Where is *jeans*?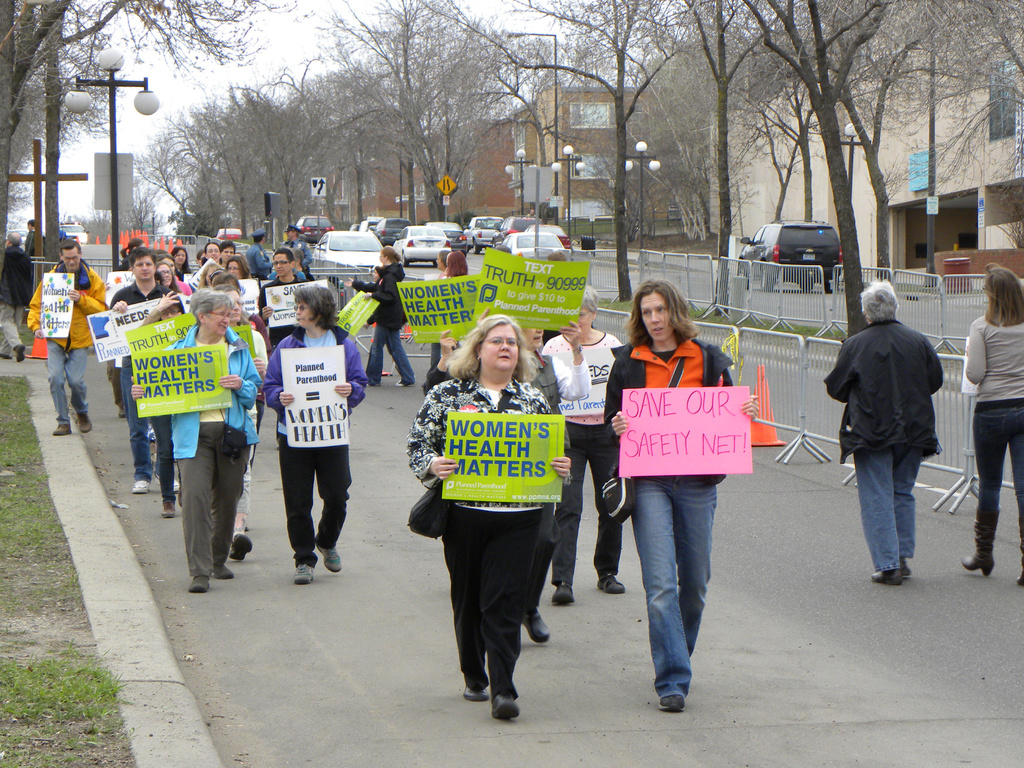
bbox=(624, 479, 732, 696).
